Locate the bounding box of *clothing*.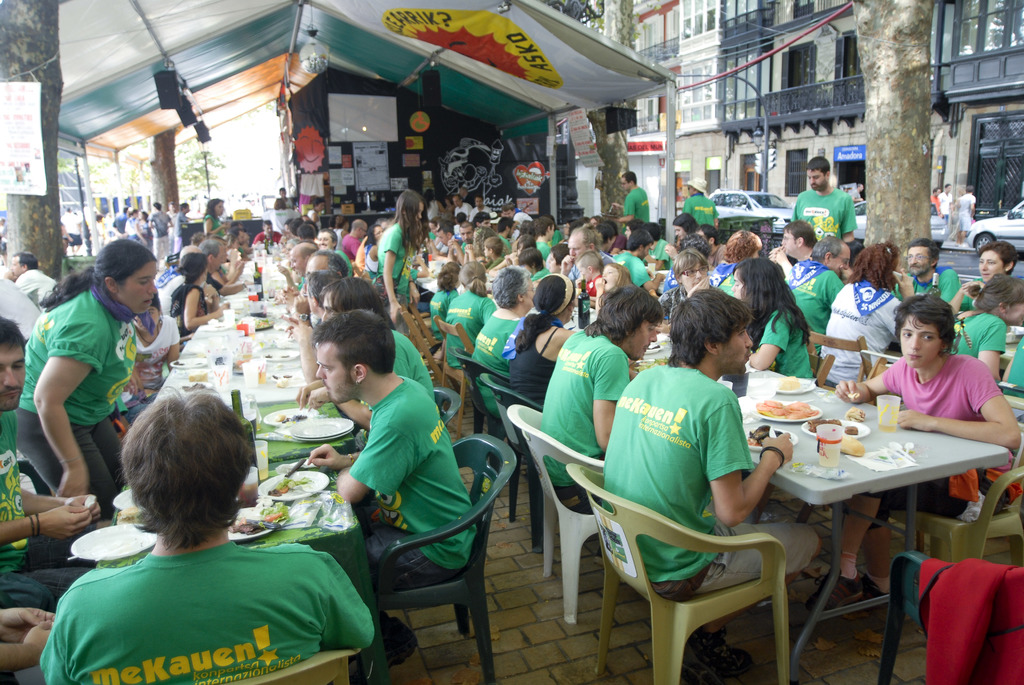
Bounding box: <region>835, 274, 903, 384</region>.
